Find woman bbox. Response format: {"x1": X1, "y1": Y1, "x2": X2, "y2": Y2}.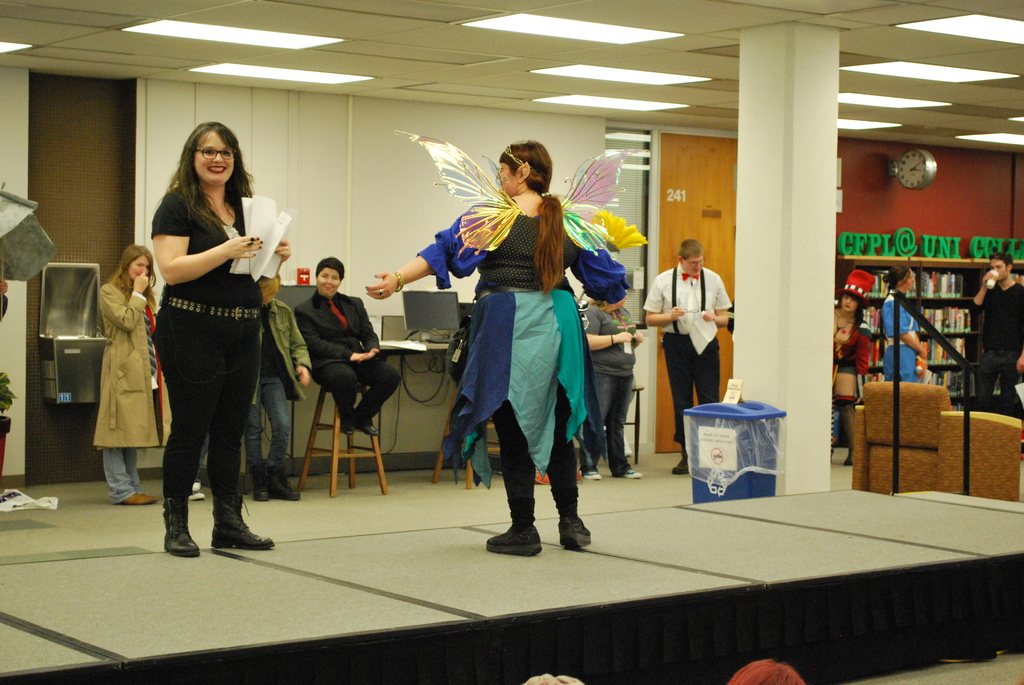
{"x1": 577, "y1": 267, "x2": 649, "y2": 479}.
